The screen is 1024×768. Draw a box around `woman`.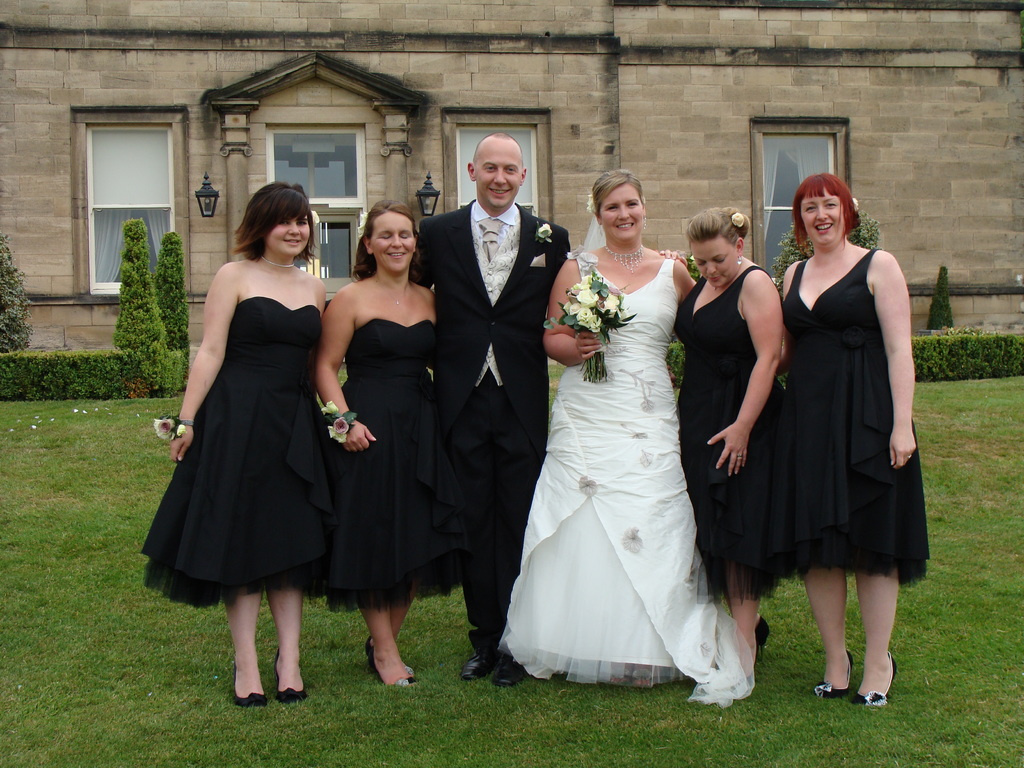
(x1=756, y1=177, x2=918, y2=705).
